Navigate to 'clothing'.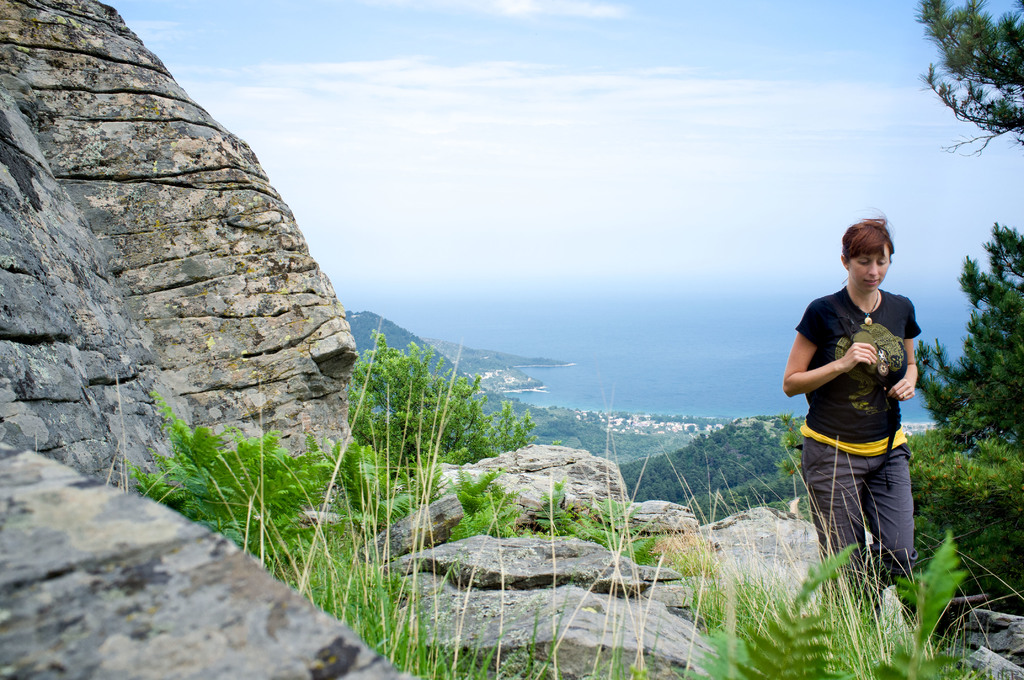
Navigation target: detection(793, 286, 916, 594).
